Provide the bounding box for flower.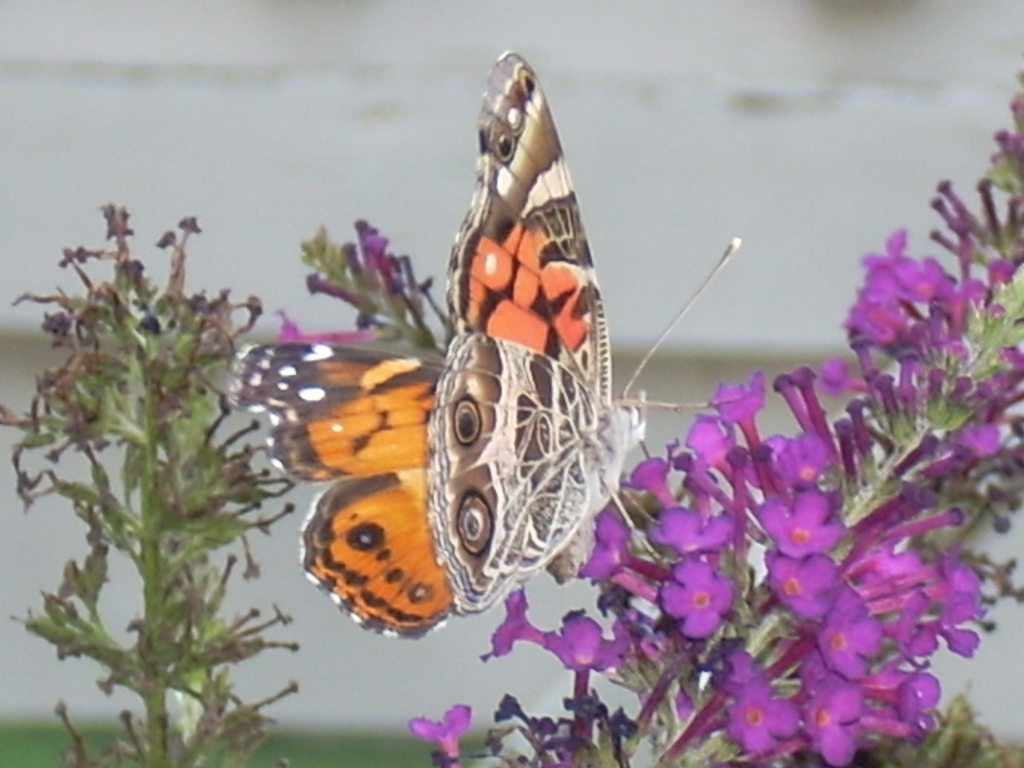
detection(408, 701, 465, 767).
